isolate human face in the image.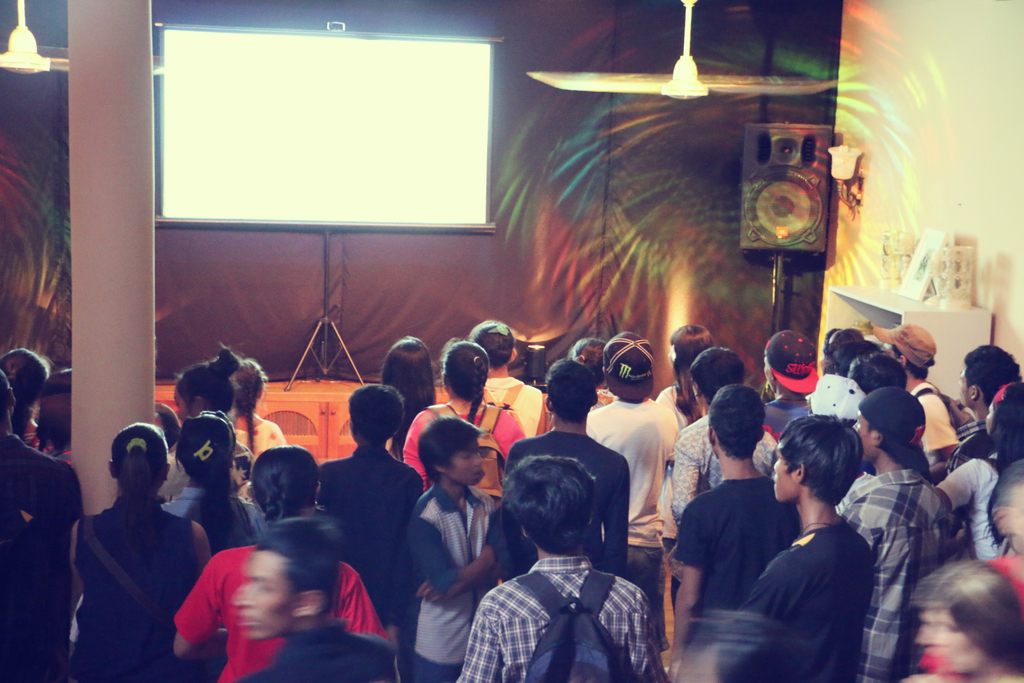
Isolated region: detection(447, 431, 492, 487).
